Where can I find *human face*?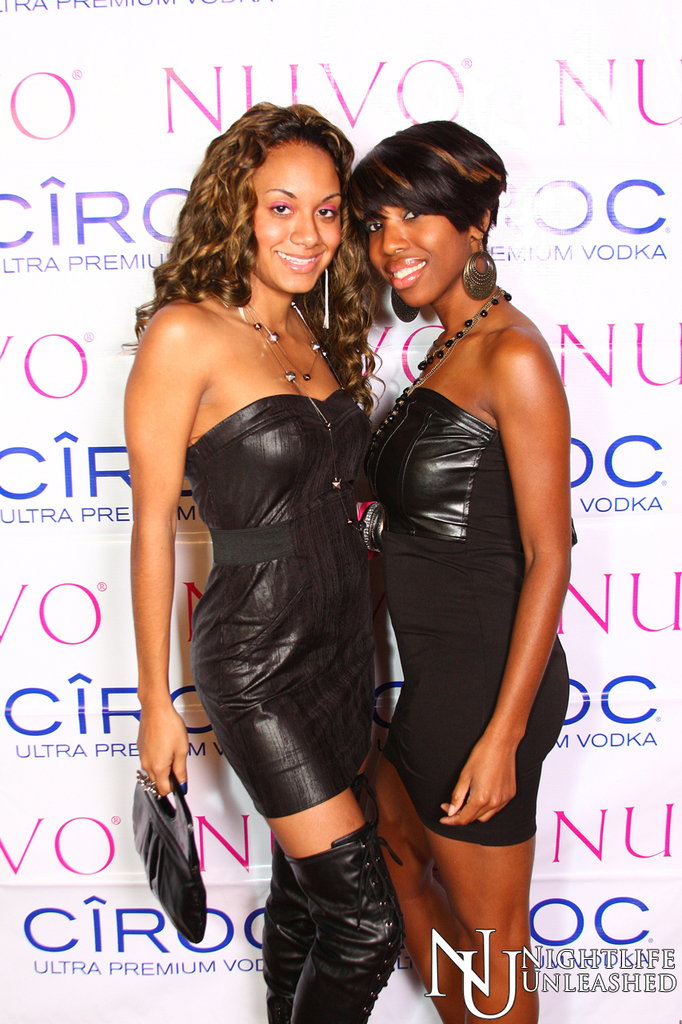
You can find it at bbox=(368, 202, 450, 311).
